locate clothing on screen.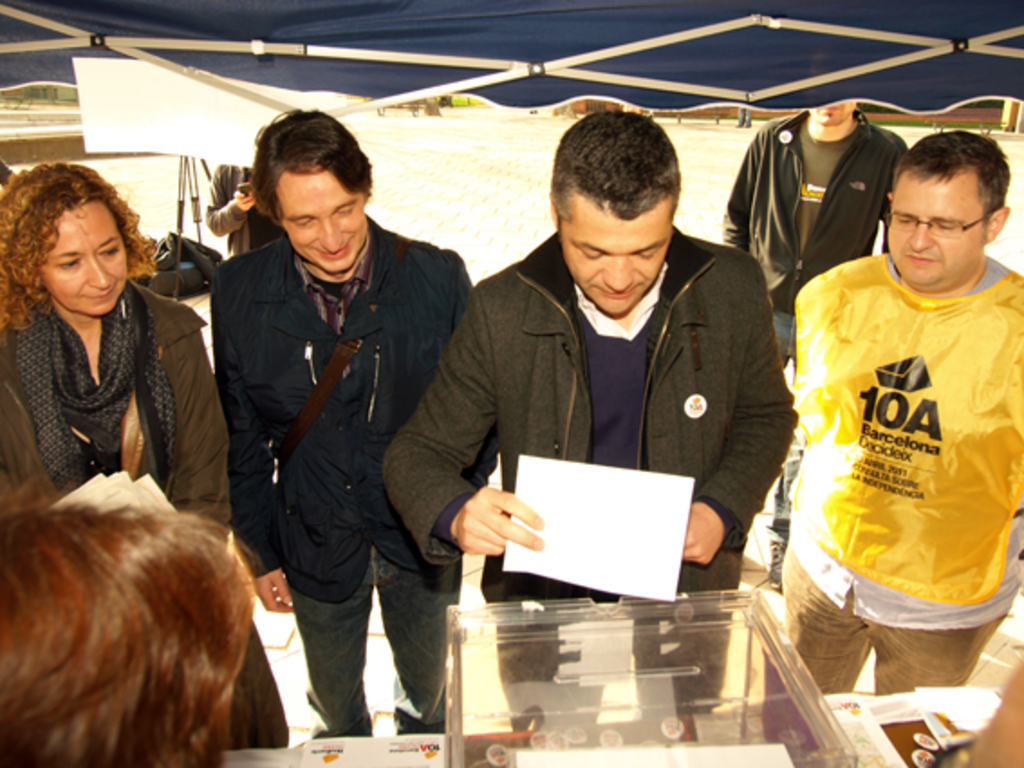
On screen at select_region(730, 110, 910, 345).
